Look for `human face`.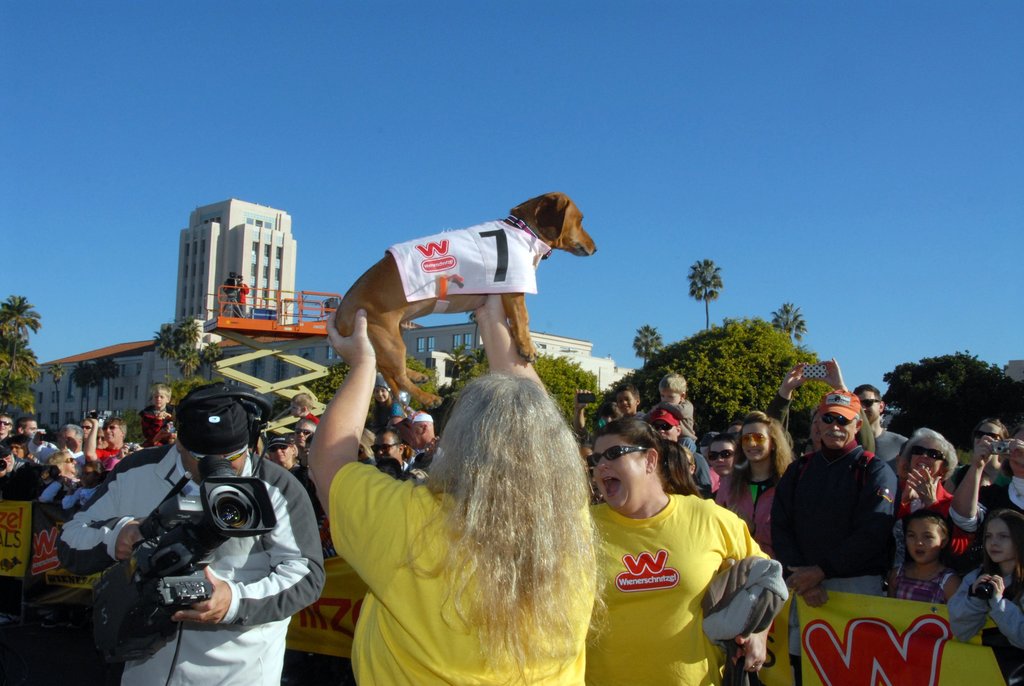
Found: 377, 432, 400, 461.
